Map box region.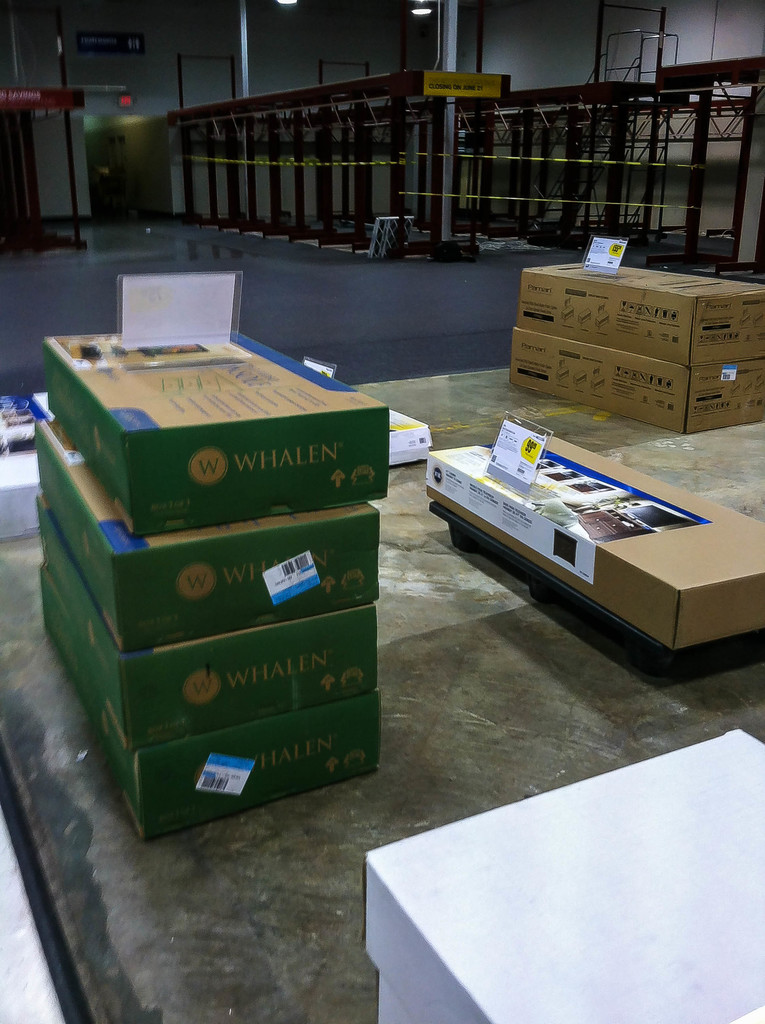
Mapped to x1=503, y1=326, x2=764, y2=436.
